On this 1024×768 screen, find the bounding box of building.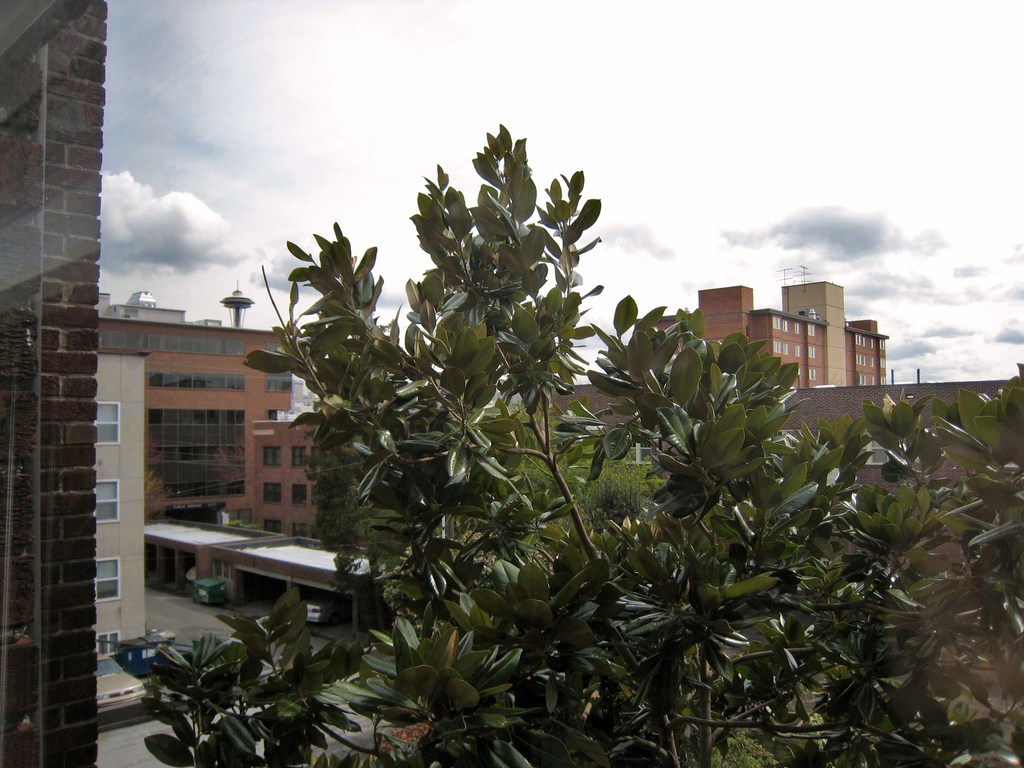
Bounding box: (0,0,105,764).
